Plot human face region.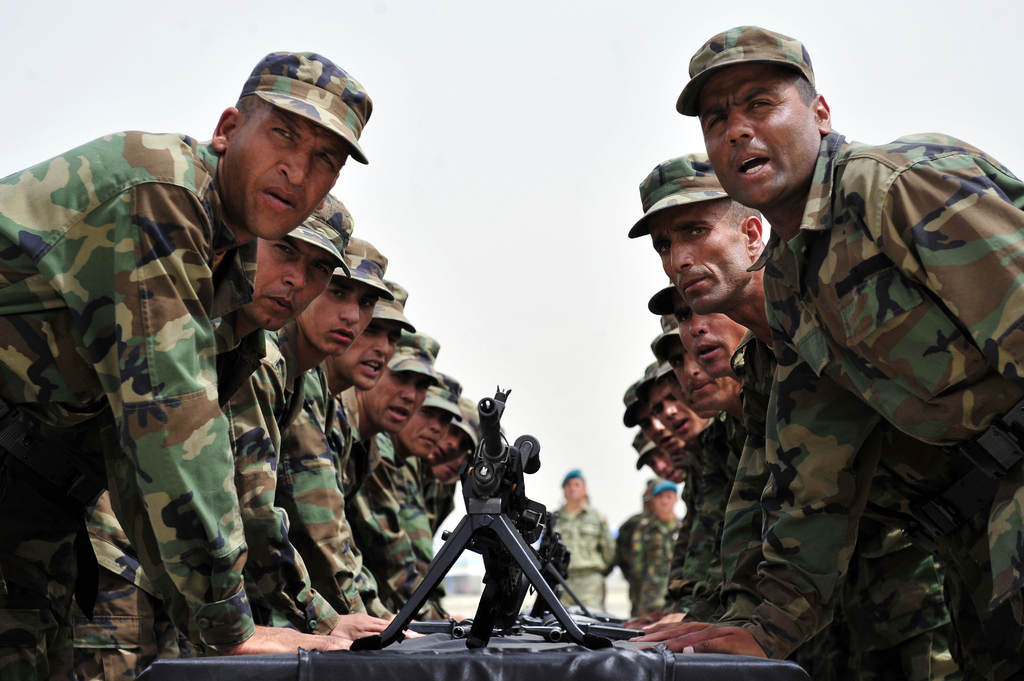
Plotted at (left=400, top=408, right=451, bottom=458).
